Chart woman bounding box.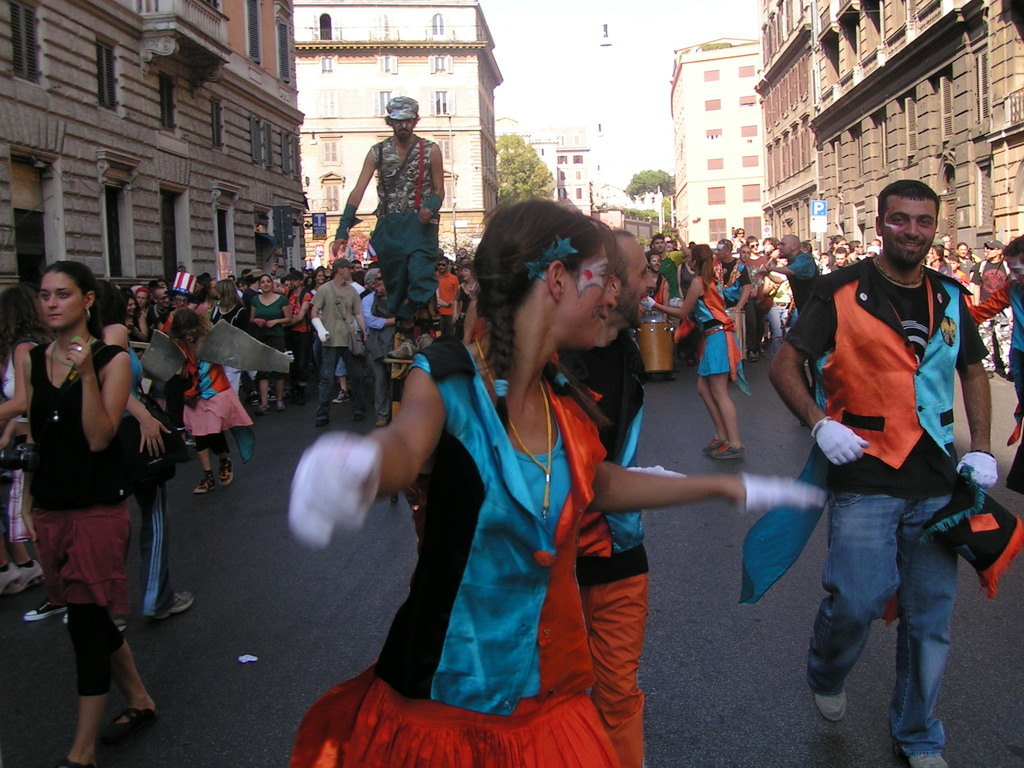
Charted: bbox(289, 202, 822, 767).
